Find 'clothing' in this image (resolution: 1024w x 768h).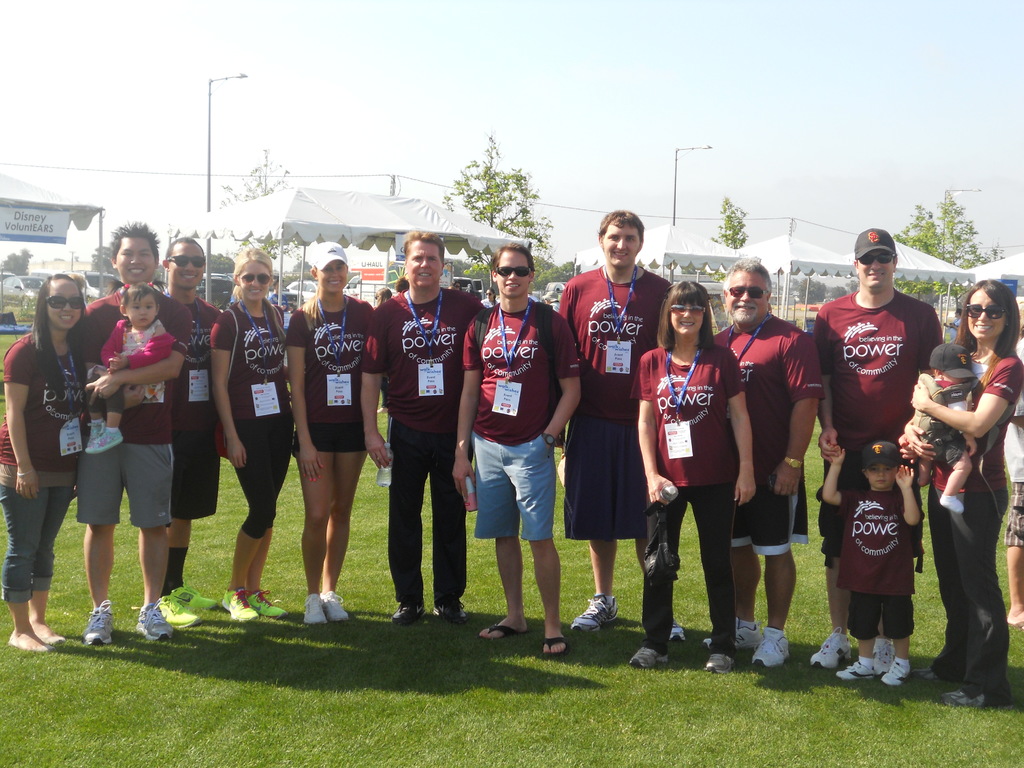
<region>912, 346, 1010, 711</region>.
